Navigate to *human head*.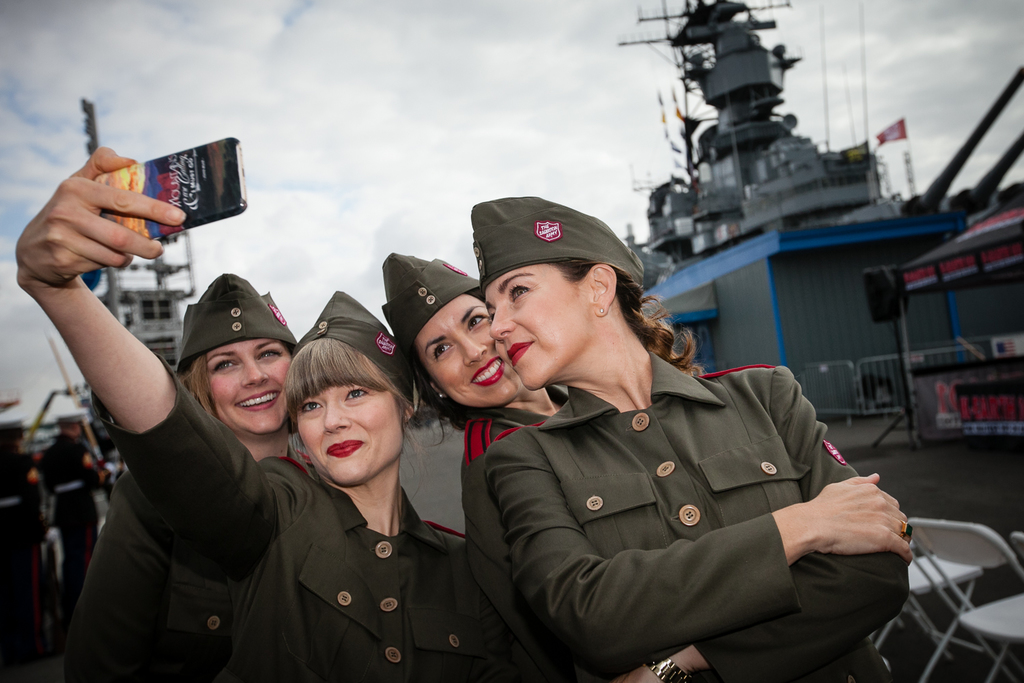
Navigation target: locate(56, 417, 81, 441).
